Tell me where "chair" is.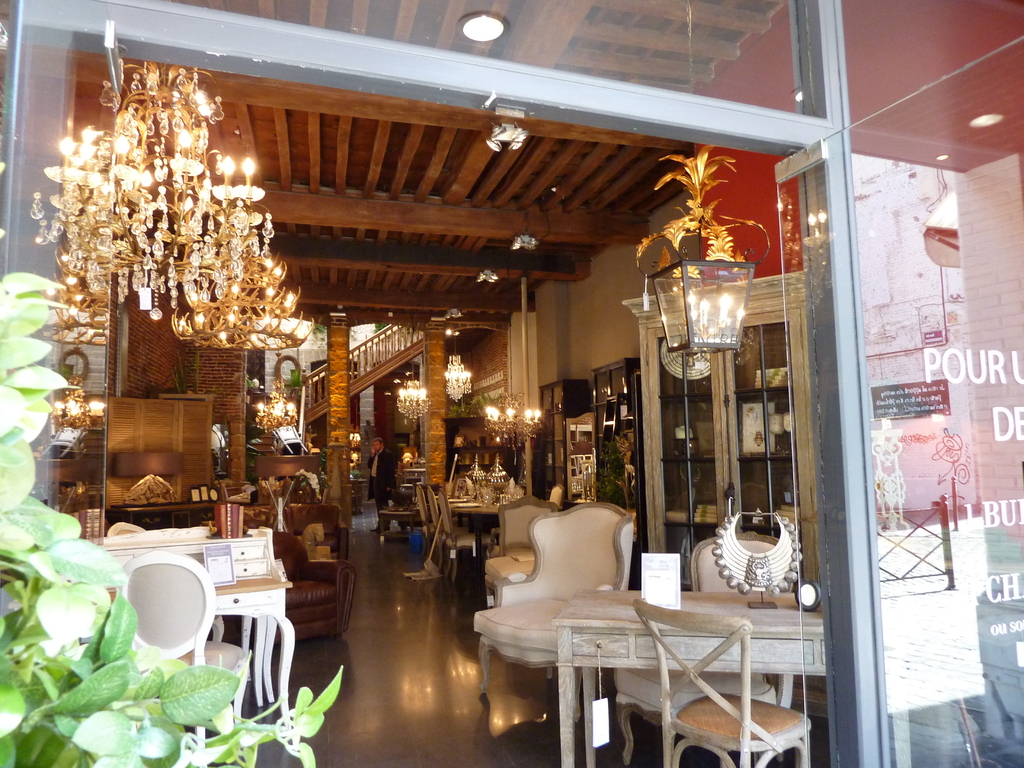
"chair" is at 103, 519, 151, 539.
